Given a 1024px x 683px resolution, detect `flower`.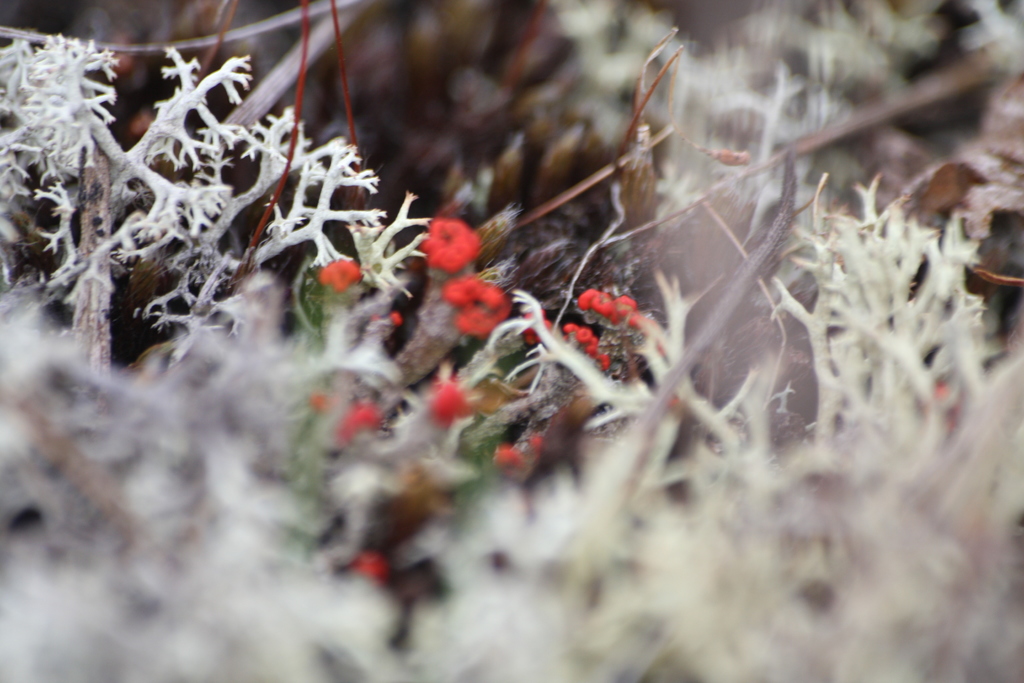
x1=484 y1=449 x2=513 y2=484.
